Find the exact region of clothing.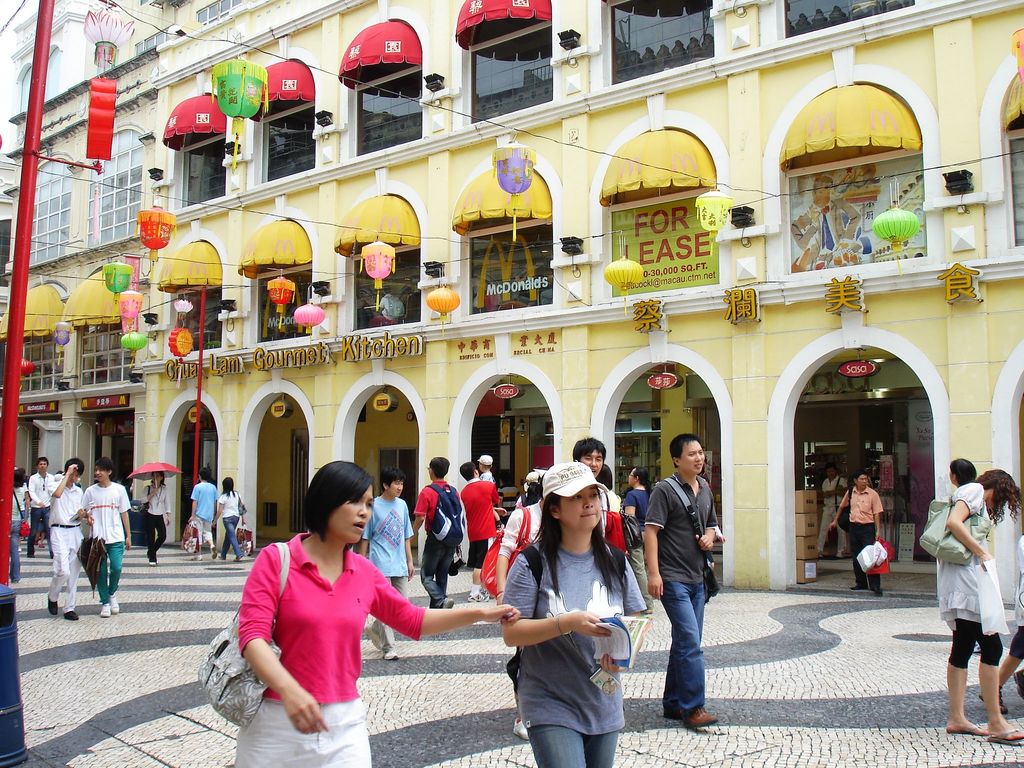
Exact region: crop(496, 552, 636, 755).
